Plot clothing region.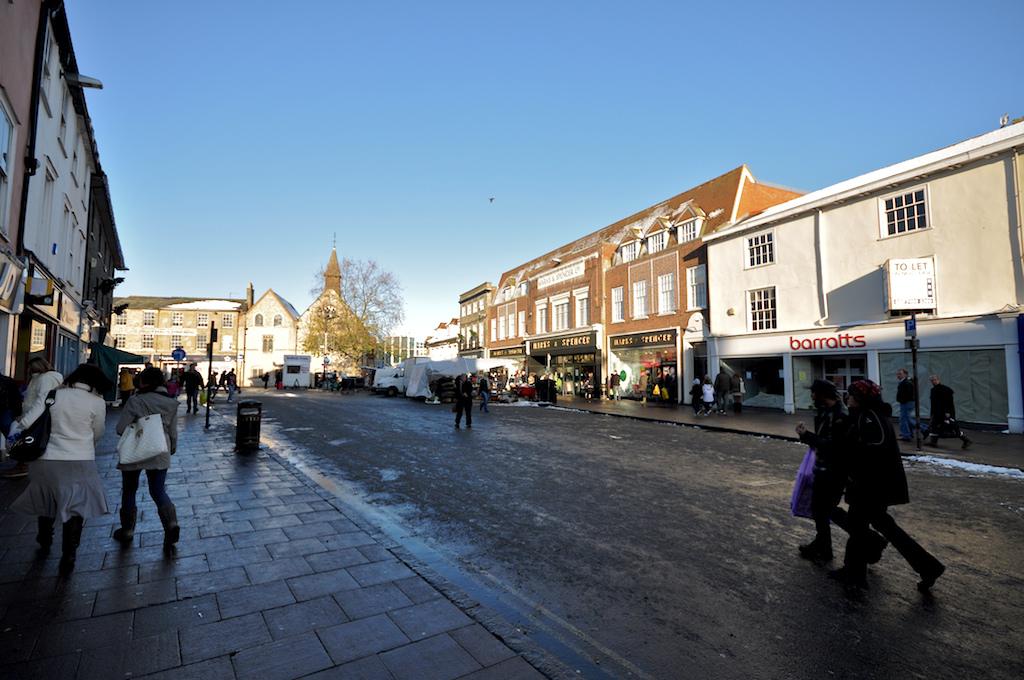
Plotted at (left=702, top=382, right=714, bottom=411).
